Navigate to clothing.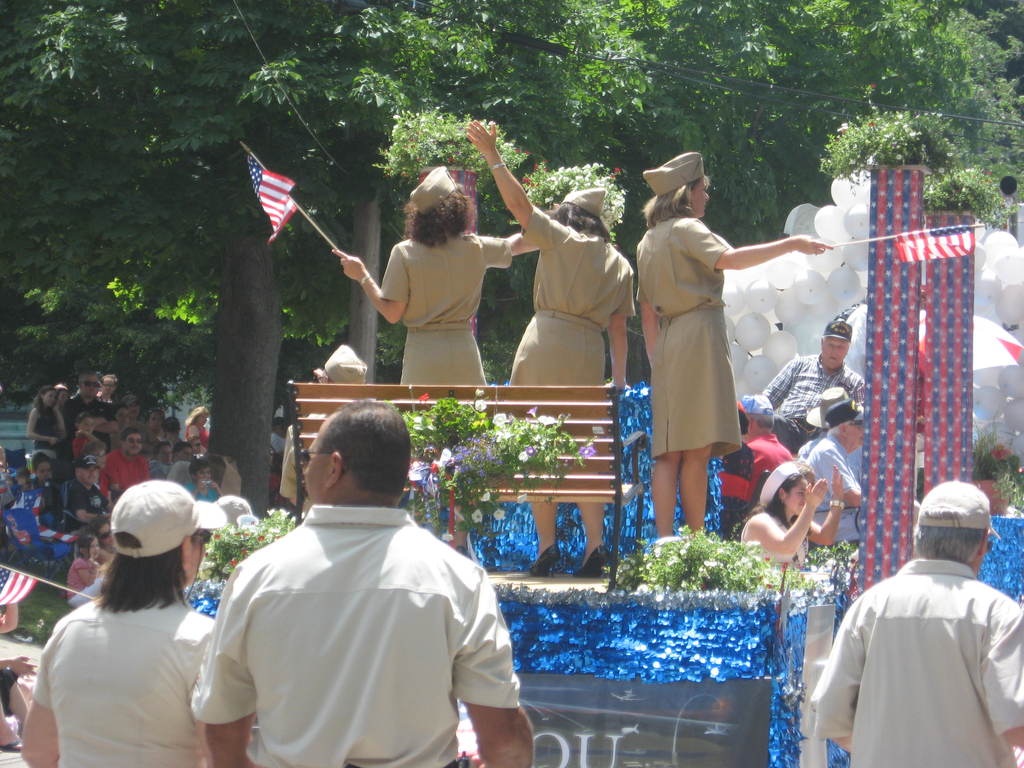
Navigation target: 715 442 756 532.
